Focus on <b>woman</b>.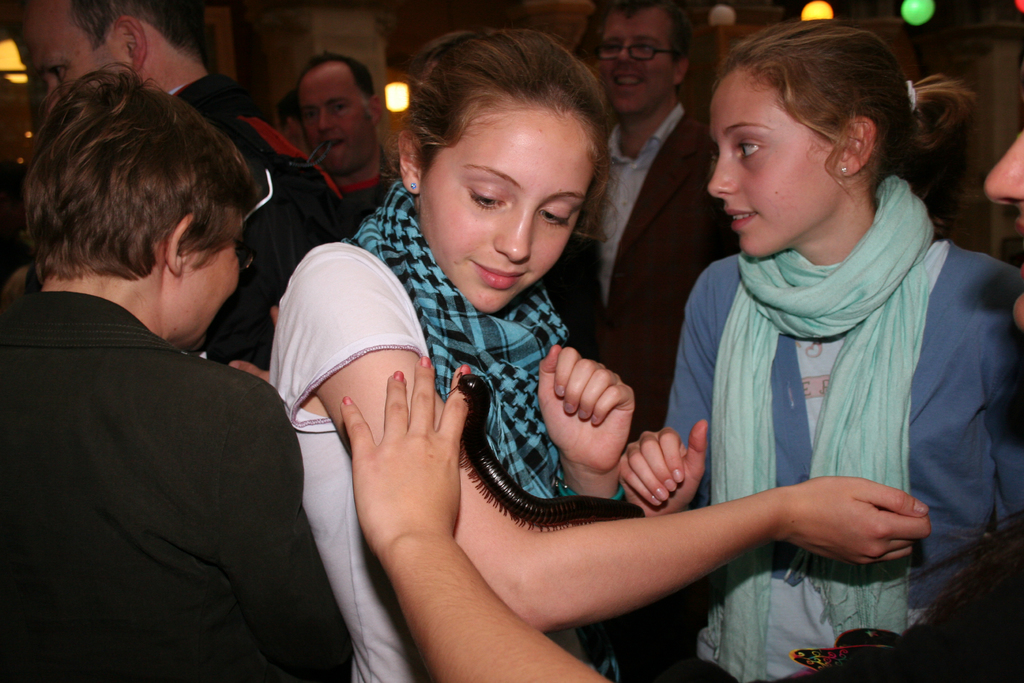
Focused at rect(260, 22, 941, 682).
